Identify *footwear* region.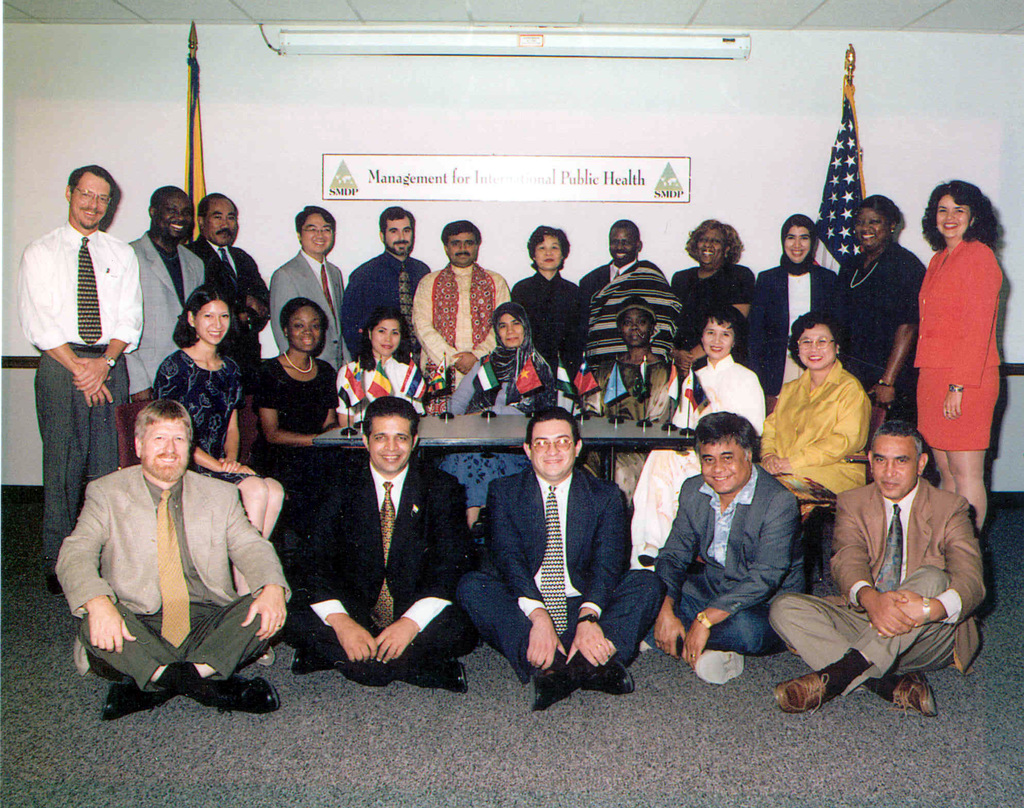
Region: <bbox>531, 656, 578, 718</bbox>.
